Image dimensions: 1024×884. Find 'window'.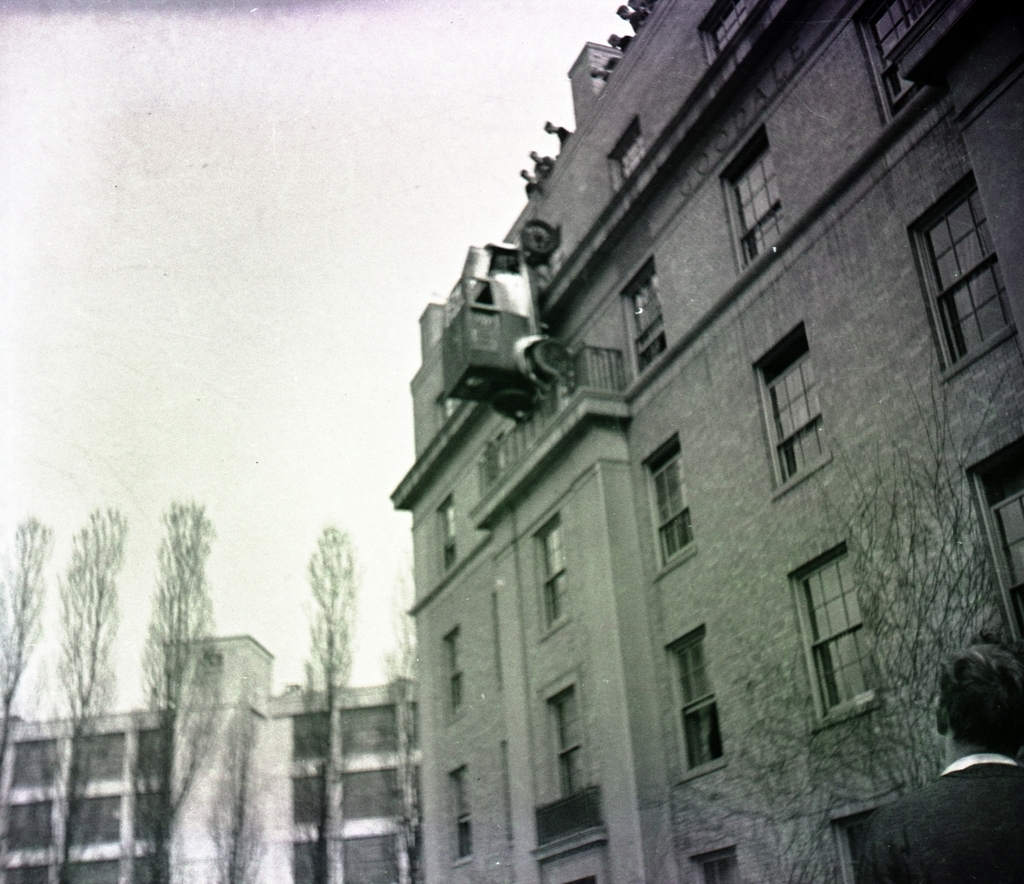
<bbox>860, 0, 939, 126</bbox>.
